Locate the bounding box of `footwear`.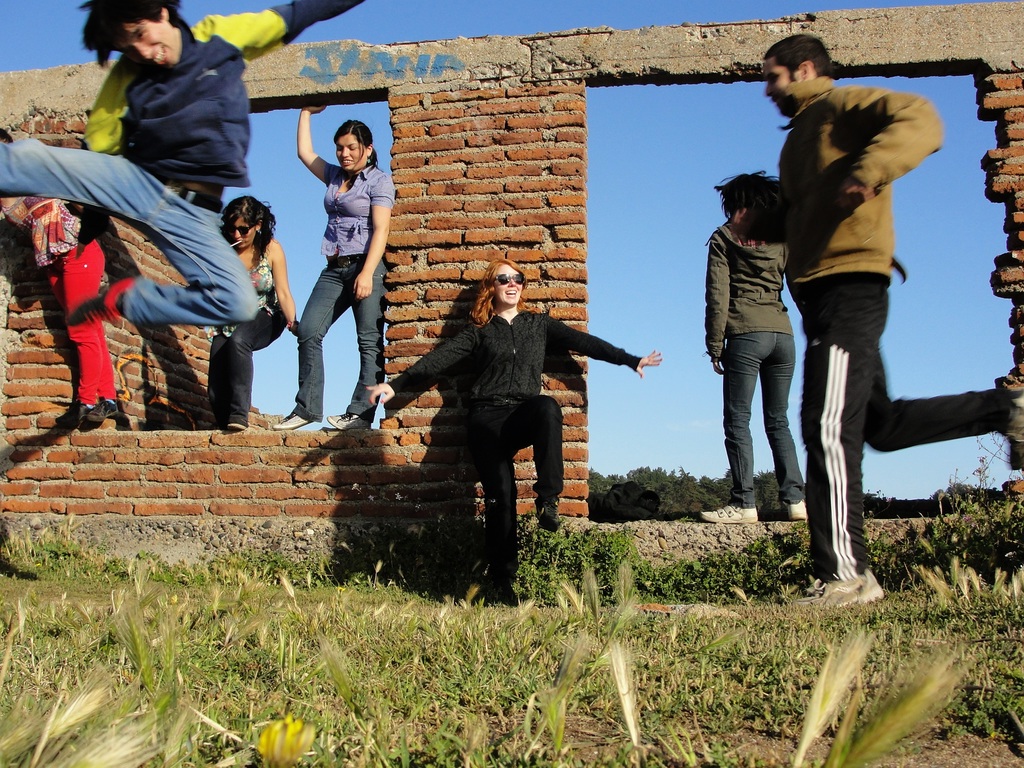
Bounding box: <region>541, 492, 563, 533</region>.
